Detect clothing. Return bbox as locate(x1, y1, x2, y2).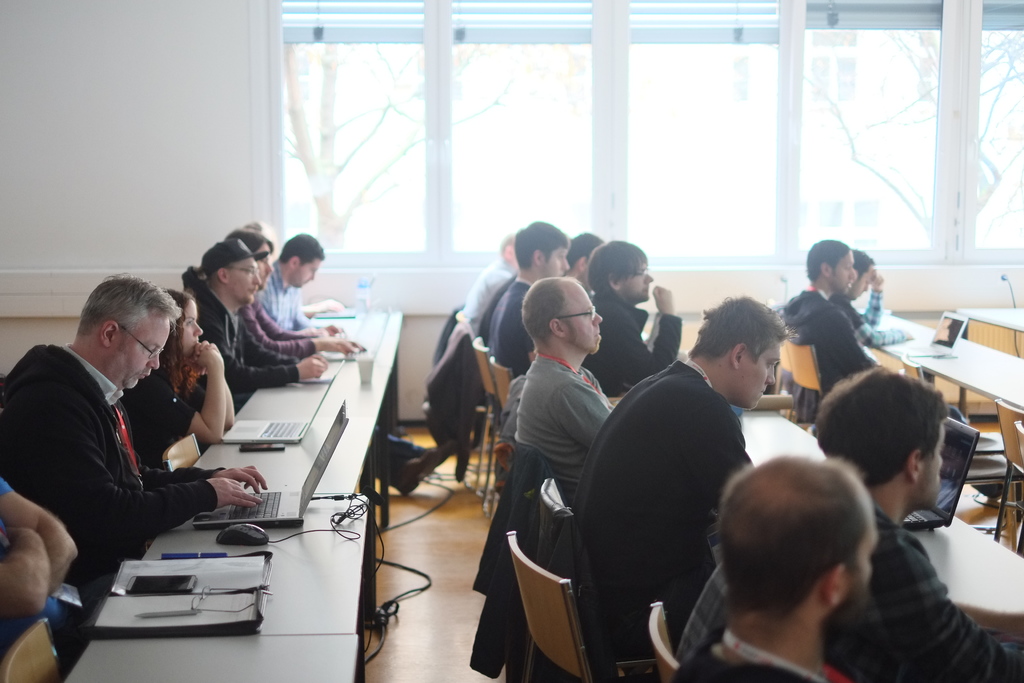
locate(781, 290, 964, 420).
